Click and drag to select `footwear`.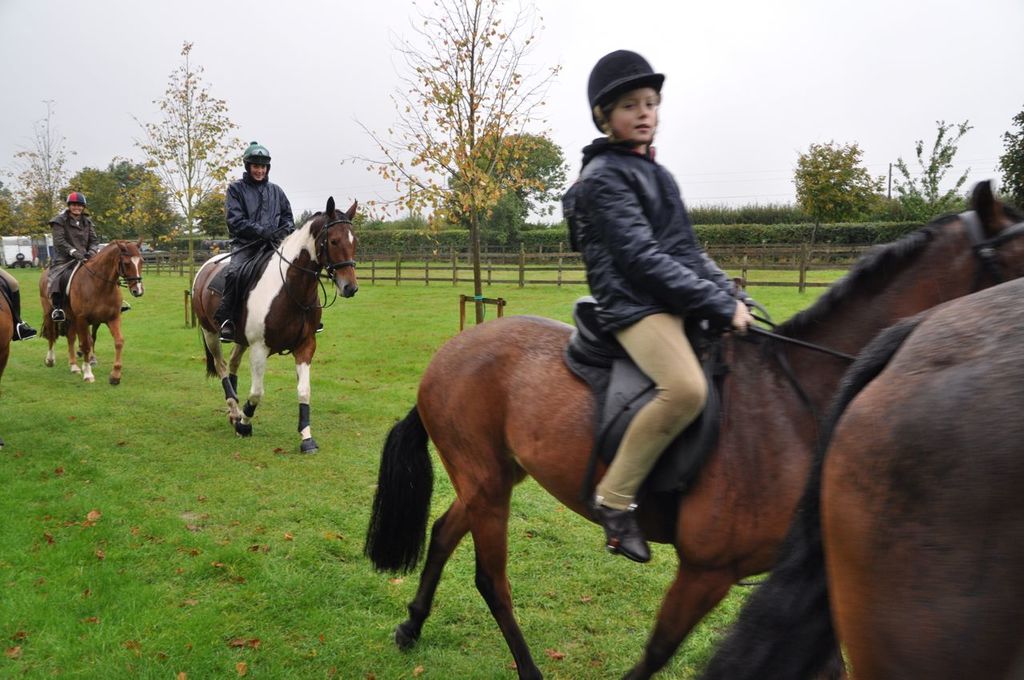
Selection: [594, 501, 653, 564].
